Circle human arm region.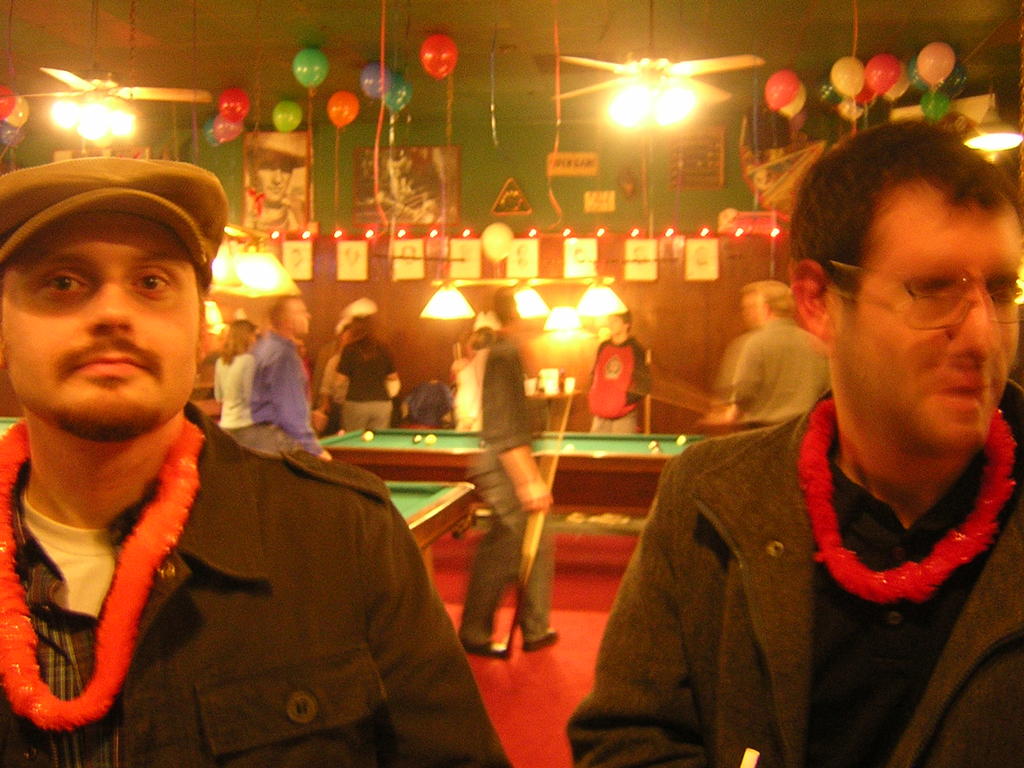
Region: x1=586, y1=495, x2=721, y2=746.
